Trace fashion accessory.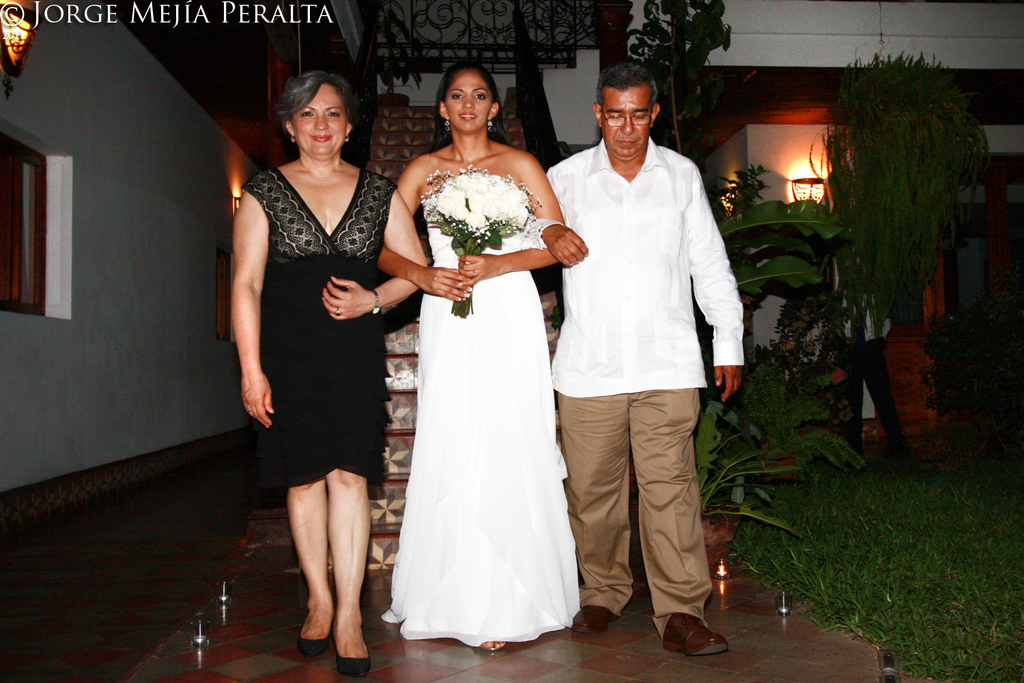
Traced to 343:135:350:141.
